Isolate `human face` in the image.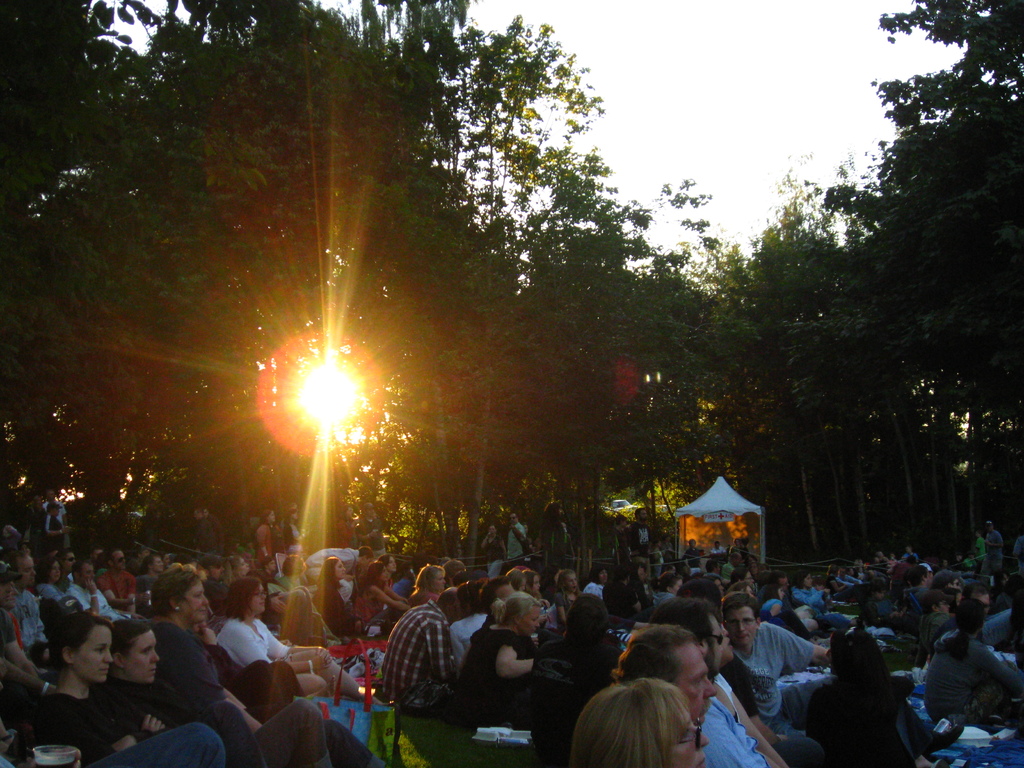
Isolated region: <bbox>504, 602, 539, 641</bbox>.
